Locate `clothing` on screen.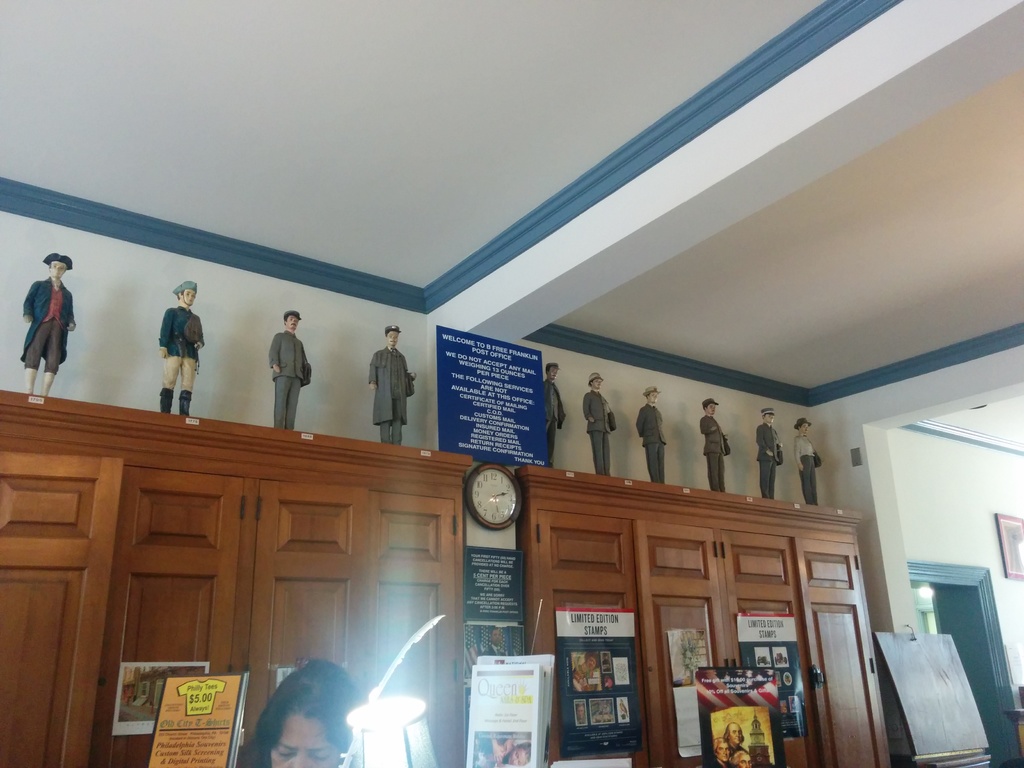
On screen at locate(796, 431, 819, 506).
